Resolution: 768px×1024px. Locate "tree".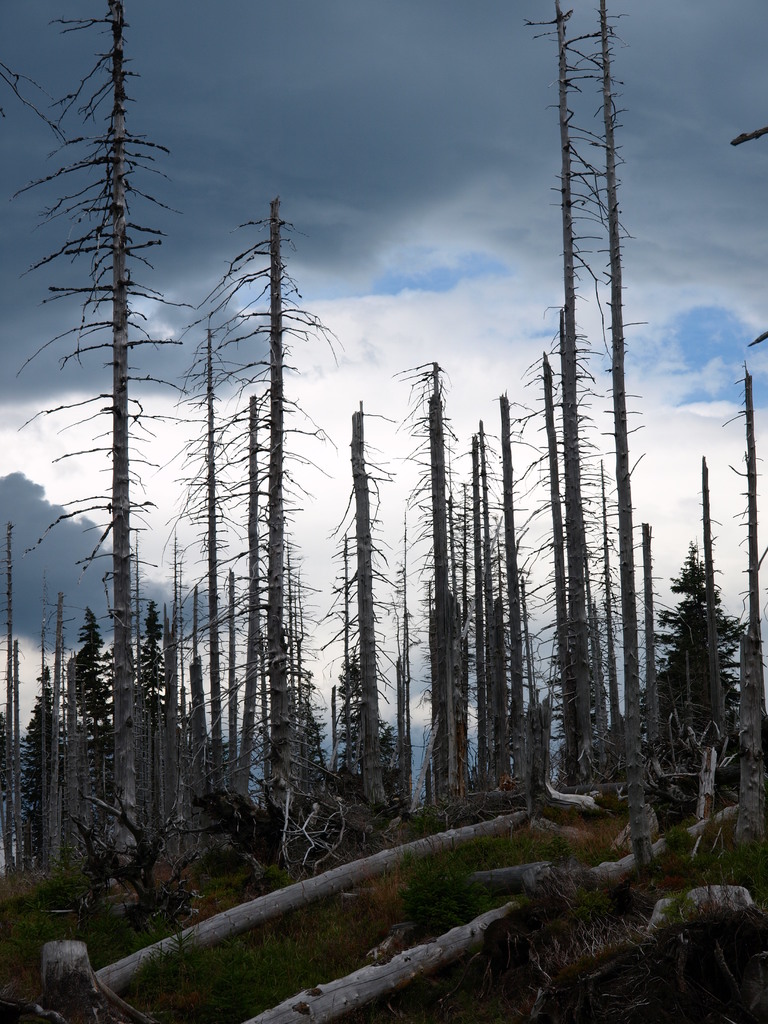
crop(600, 0, 677, 851).
